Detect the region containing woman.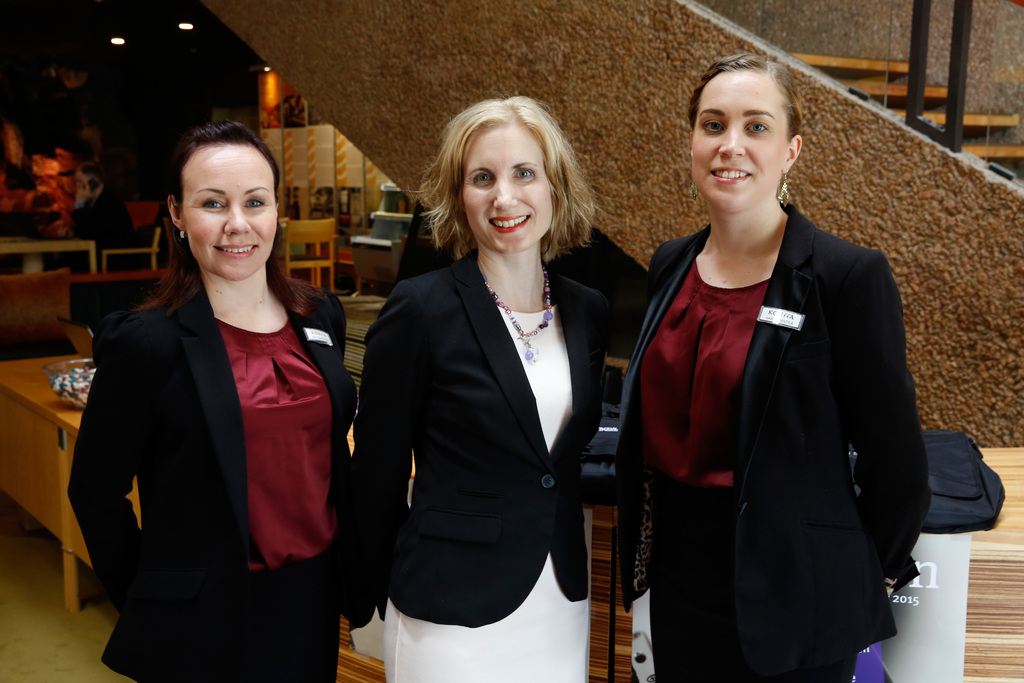
left=345, top=94, right=616, bottom=682.
